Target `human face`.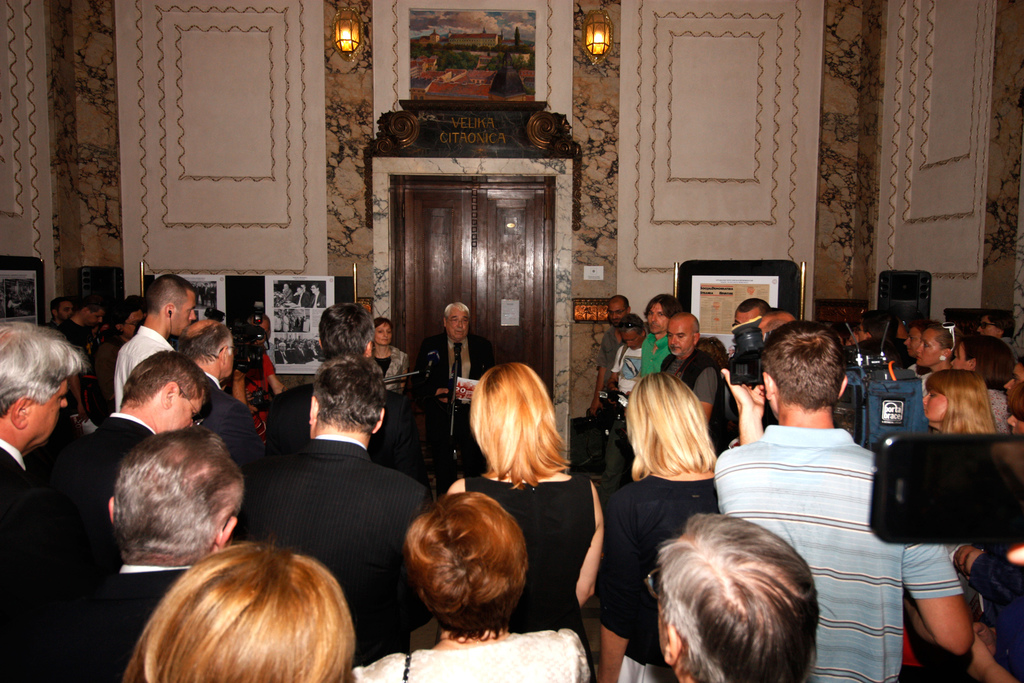
Target region: 159 393 199 432.
